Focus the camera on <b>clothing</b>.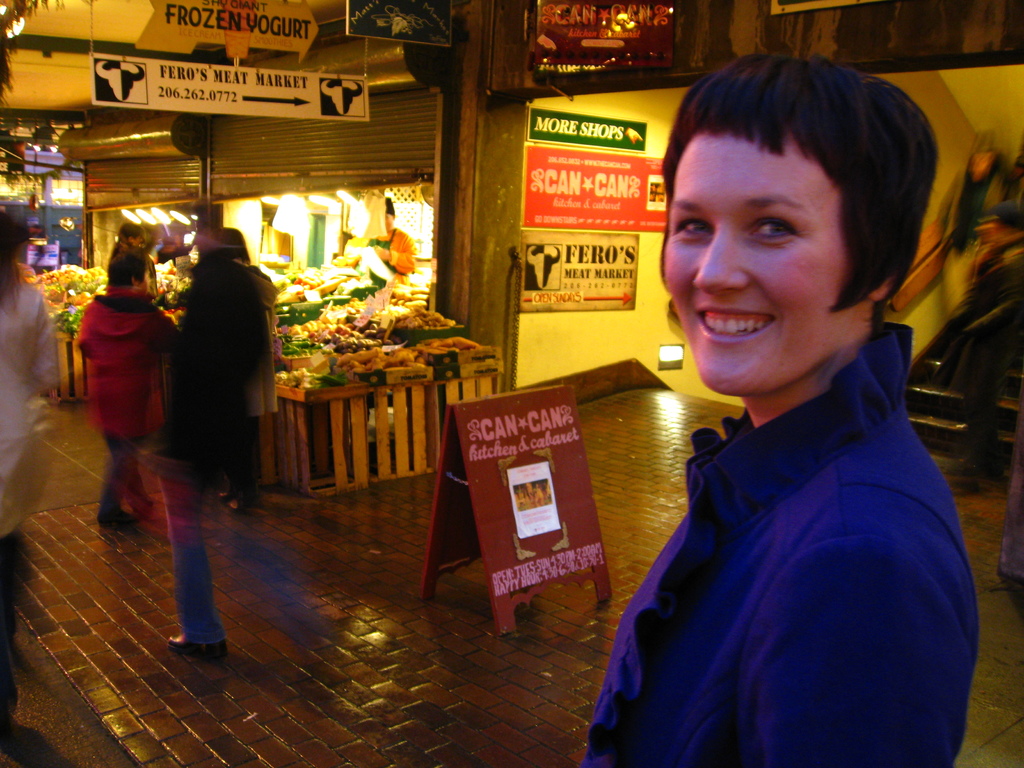
Focus region: select_region(108, 247, 160, 300).
